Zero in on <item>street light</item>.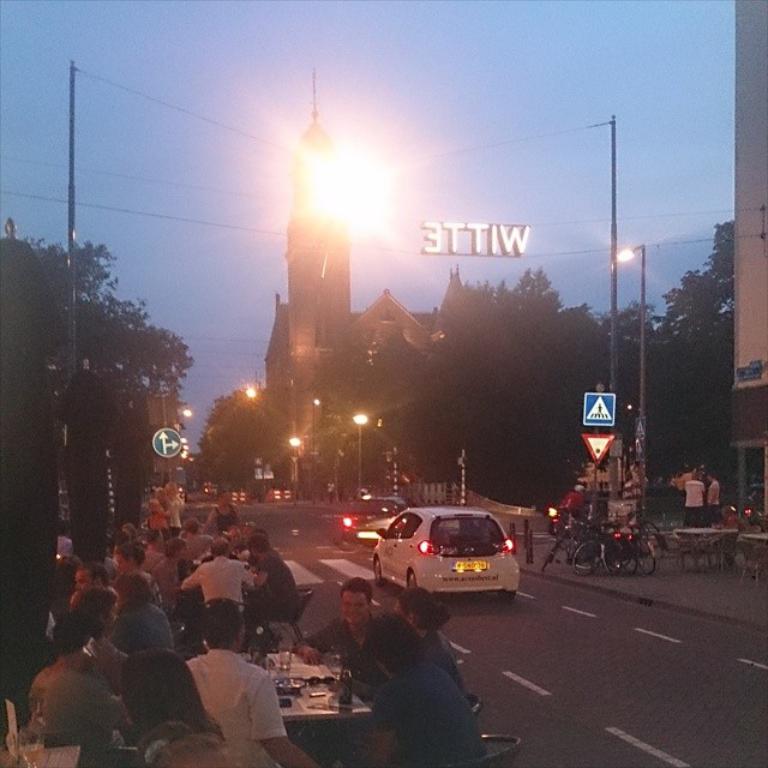
Zeroed in: <box>348,409,370,498</box>.
